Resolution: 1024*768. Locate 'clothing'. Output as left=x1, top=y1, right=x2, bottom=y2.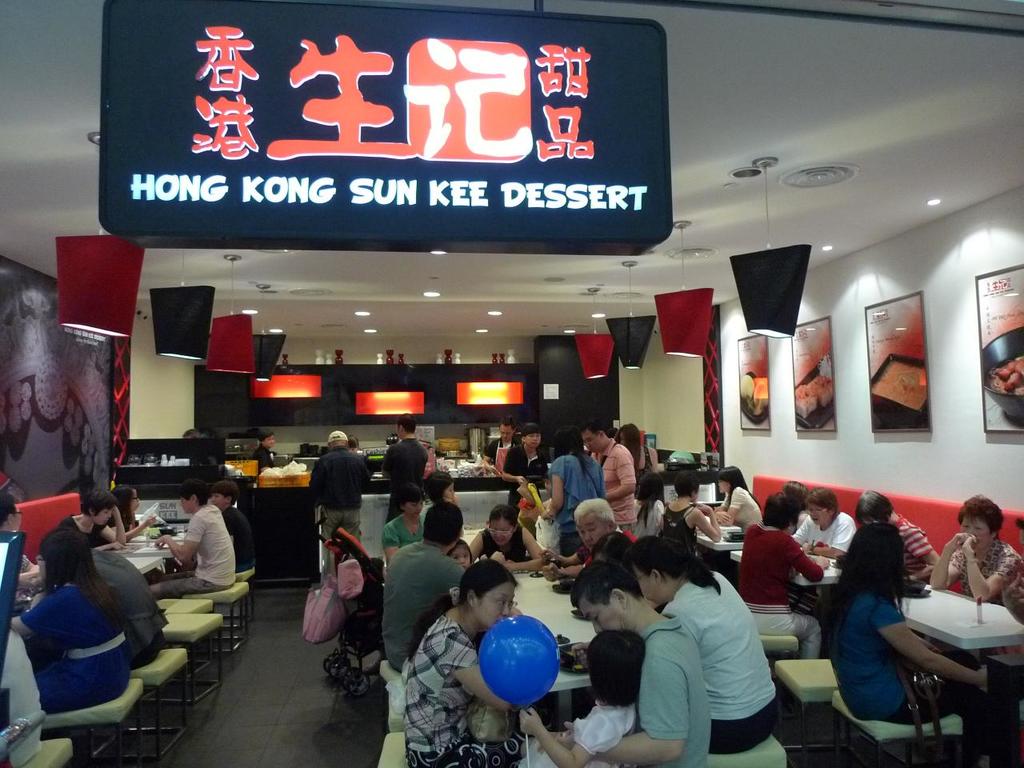
left=714, top=482, right=766, bottom=528.
